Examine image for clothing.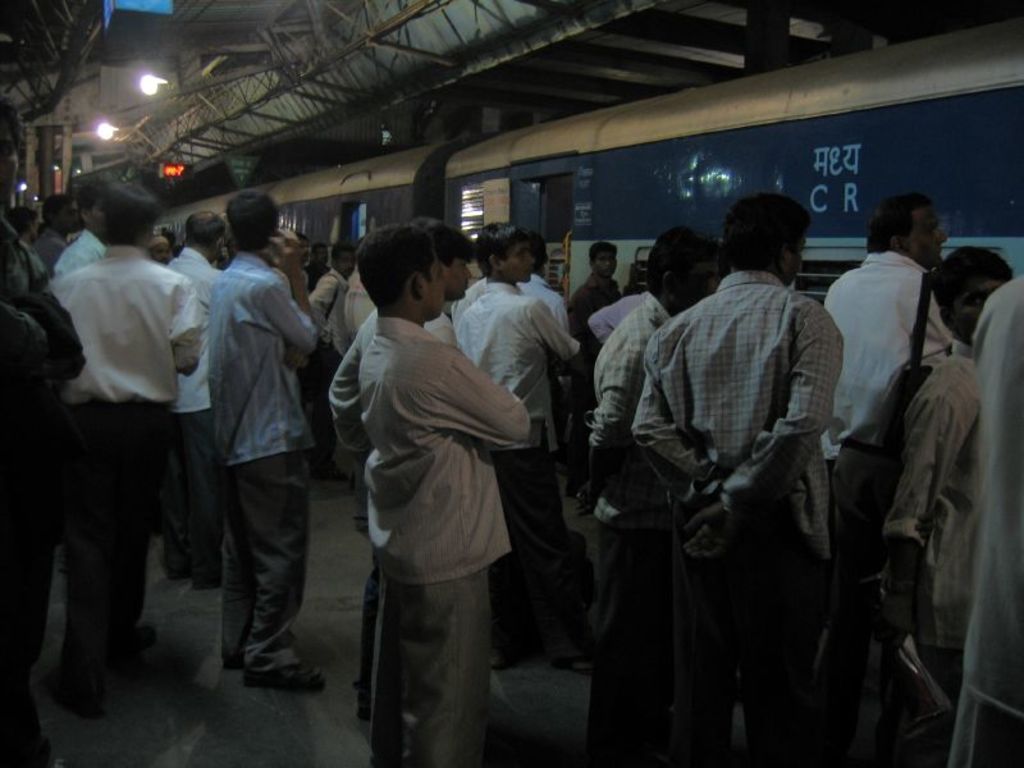
Examination result: l=47, t=237, r=108, b=283.
